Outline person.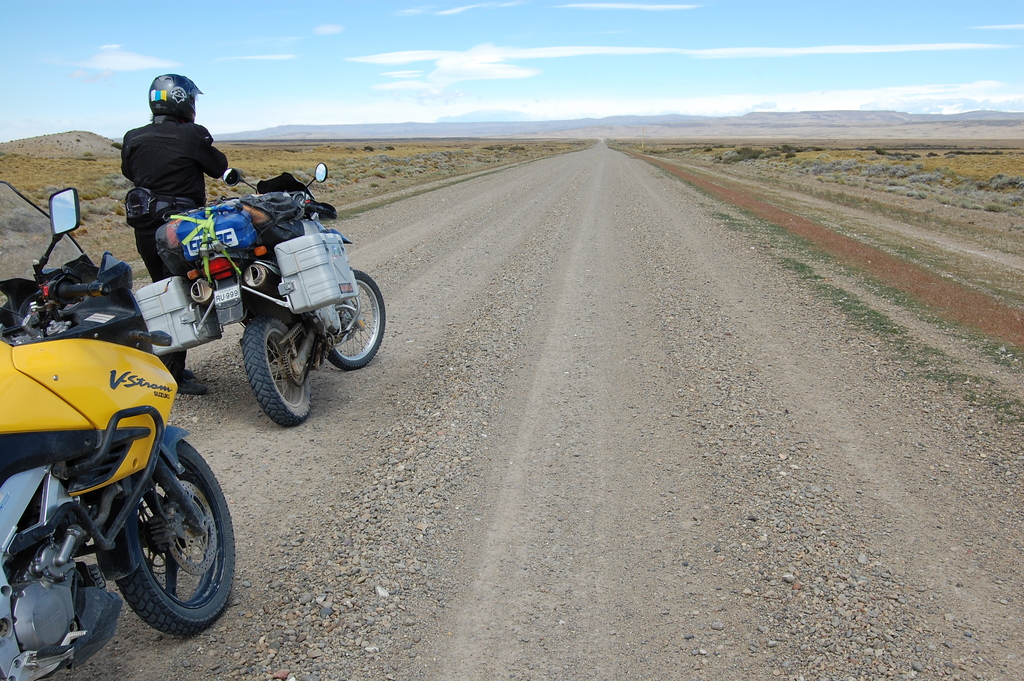
Outline: region(117, 71, 229, 393).
